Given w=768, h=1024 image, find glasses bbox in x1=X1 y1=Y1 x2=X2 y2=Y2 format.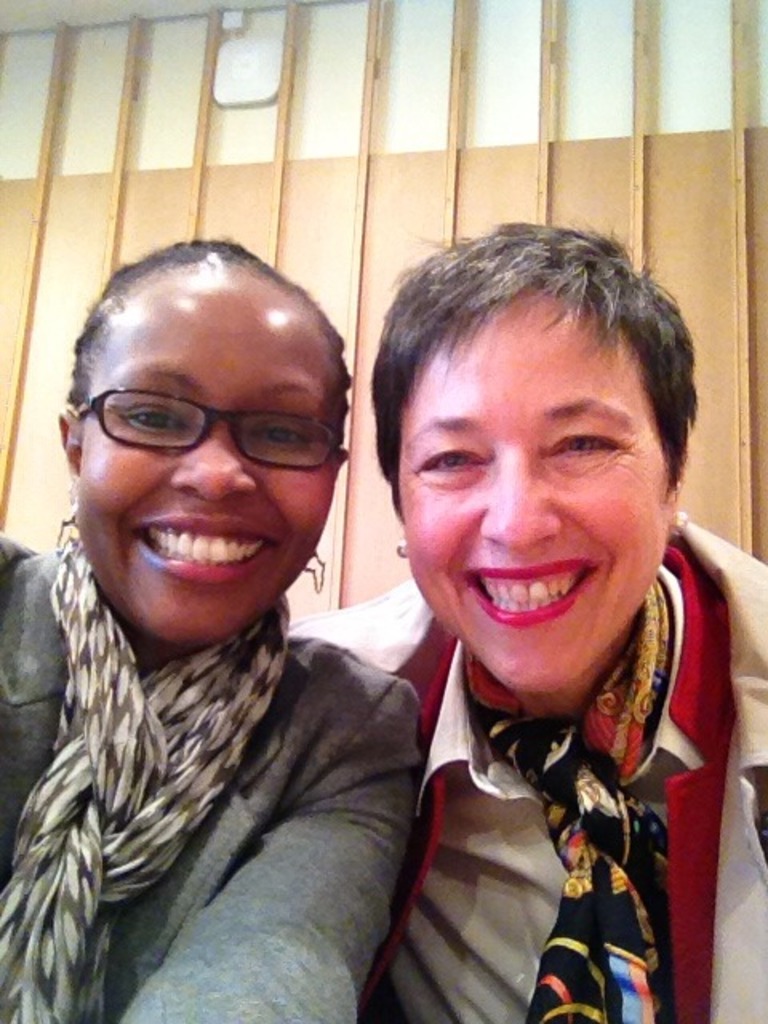
x1=80 y1=384 x2=341 y2=467.
